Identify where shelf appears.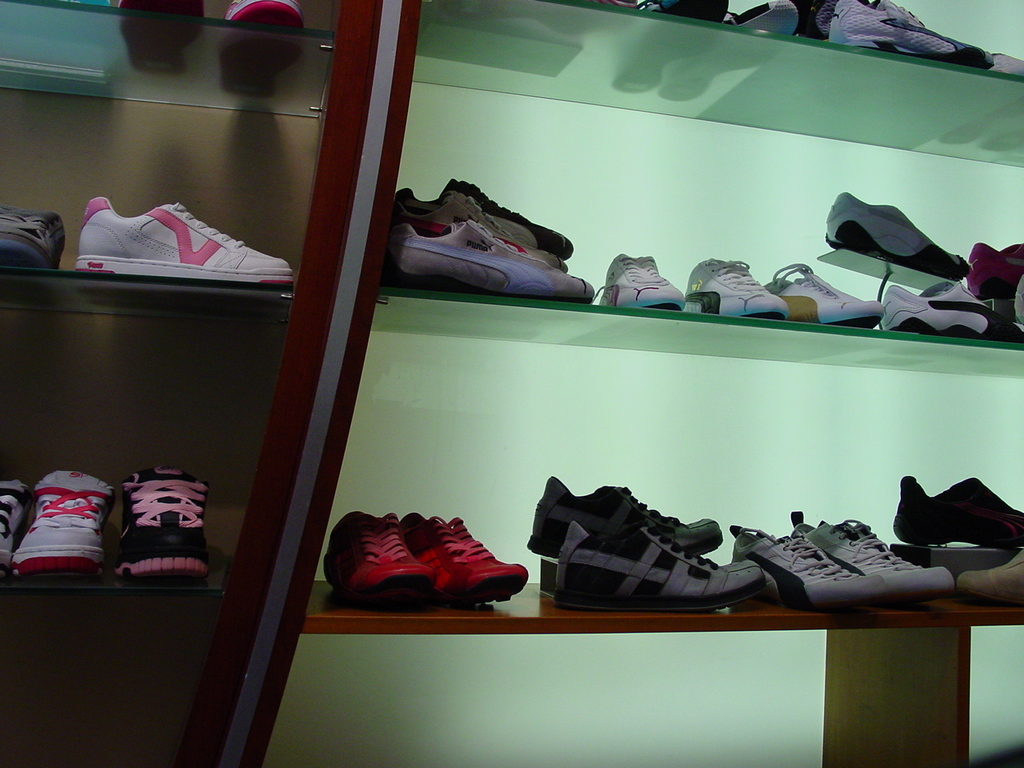
Appears at crop(375, 176, 1023, 354).
